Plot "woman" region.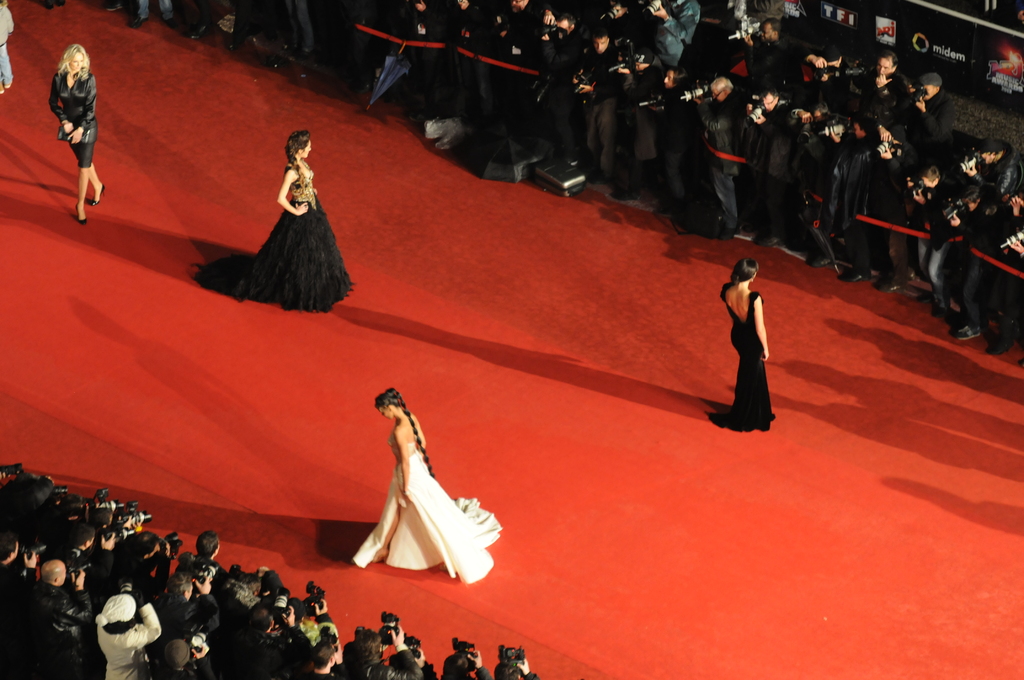
Plotted at (191, 133, 358, 320).
